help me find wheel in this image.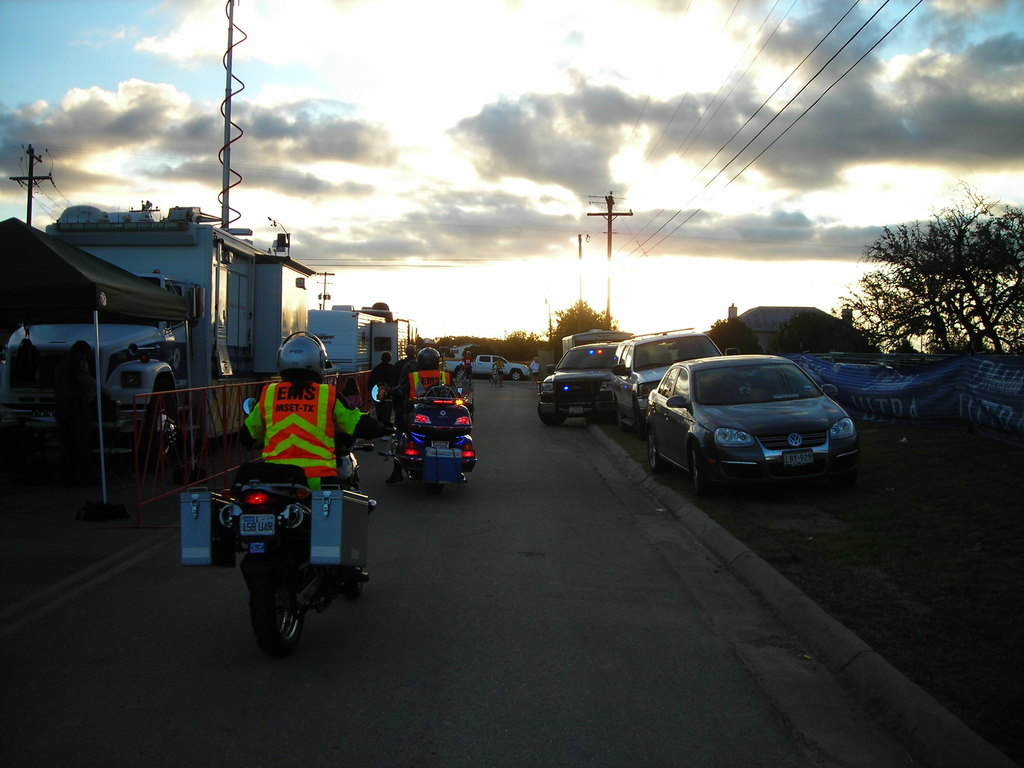
Found it: <bbox>611, 402, 622, 428</bbox>.
